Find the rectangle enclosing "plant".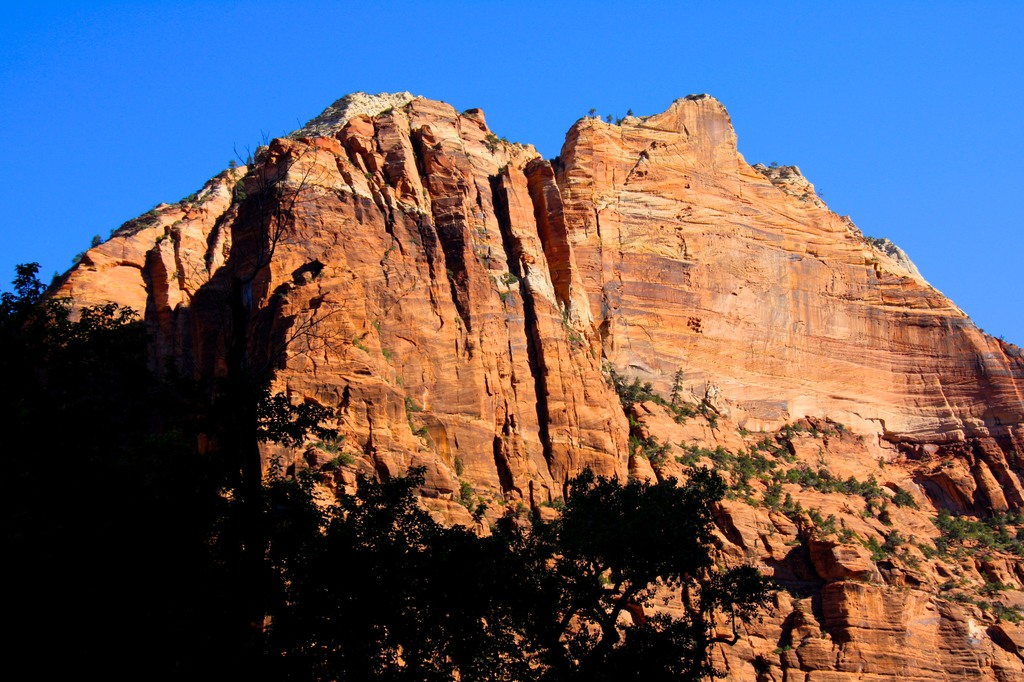
l=353, t=337, r=358, b=344.
